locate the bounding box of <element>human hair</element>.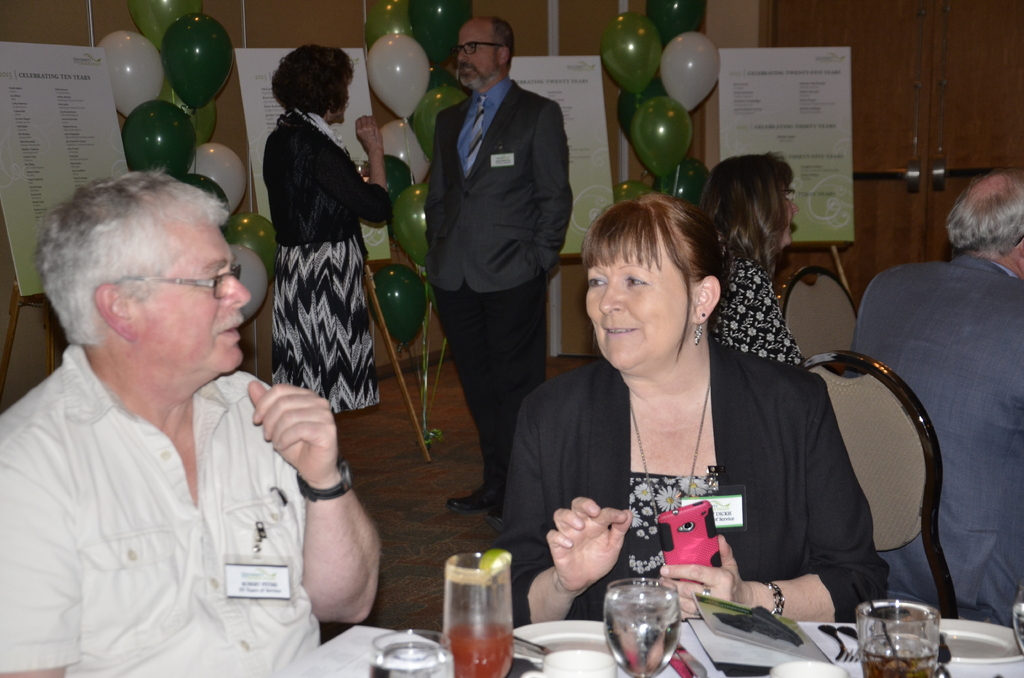
Bounding box: (584,193,735,365).
